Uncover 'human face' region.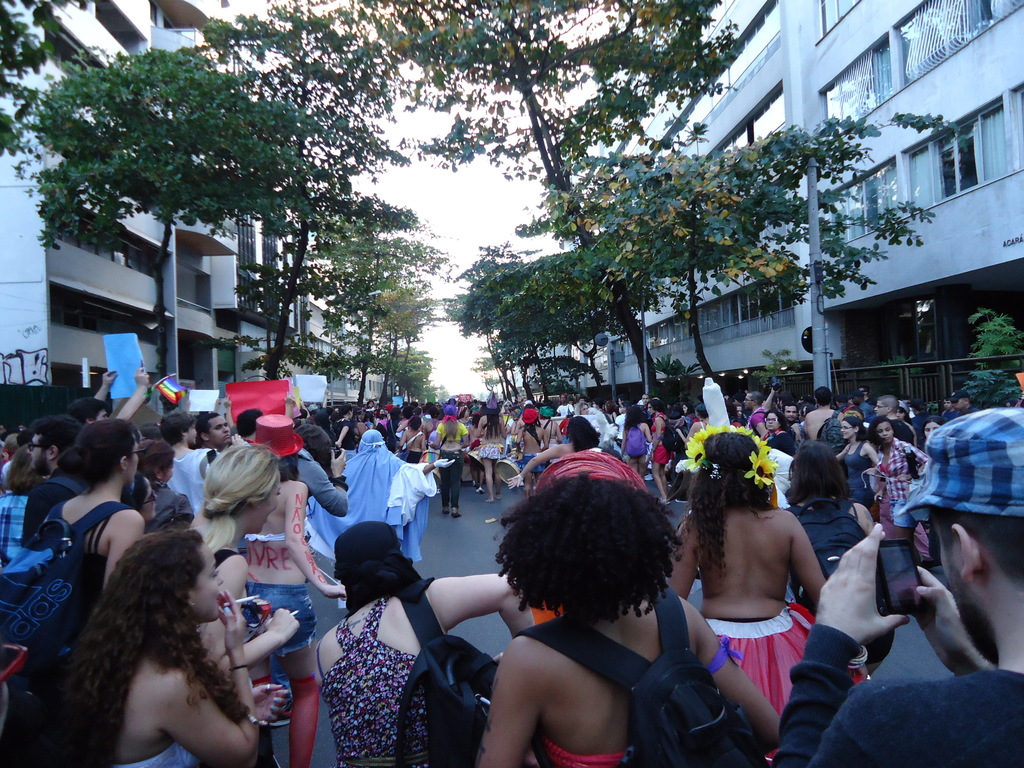
Uncovered: 876/399/884/416.
